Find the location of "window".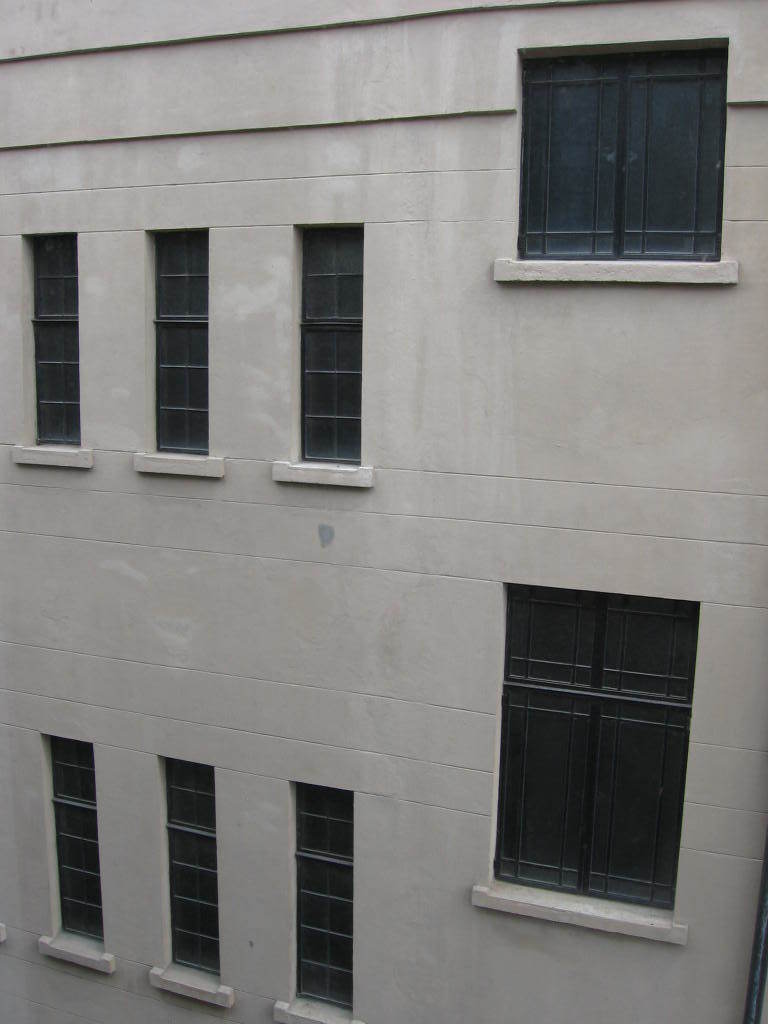
Location: x1=520, y1=44, x2=716, y2=257.
